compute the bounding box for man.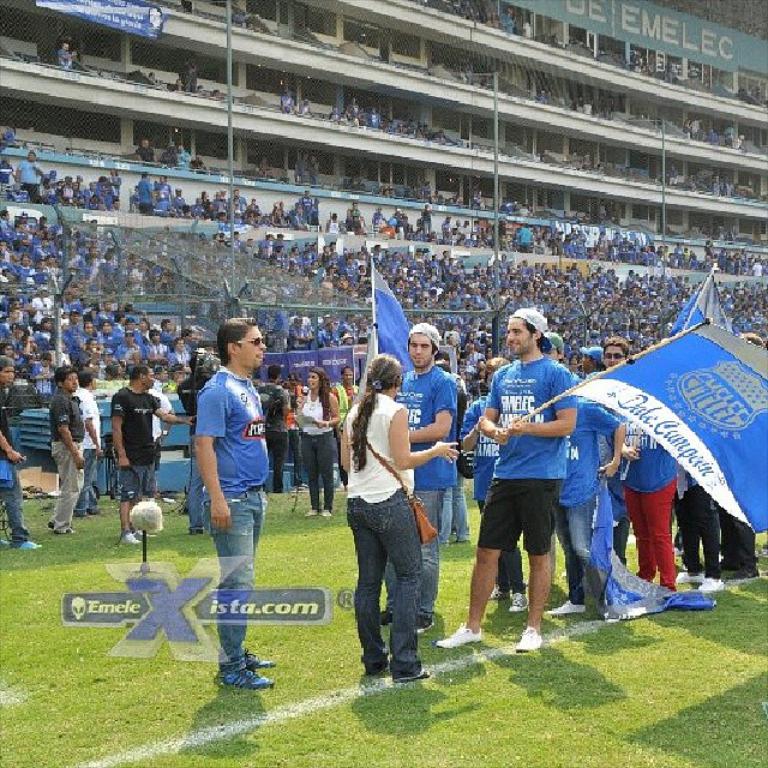
bbox(174, 140, 187, 163).
